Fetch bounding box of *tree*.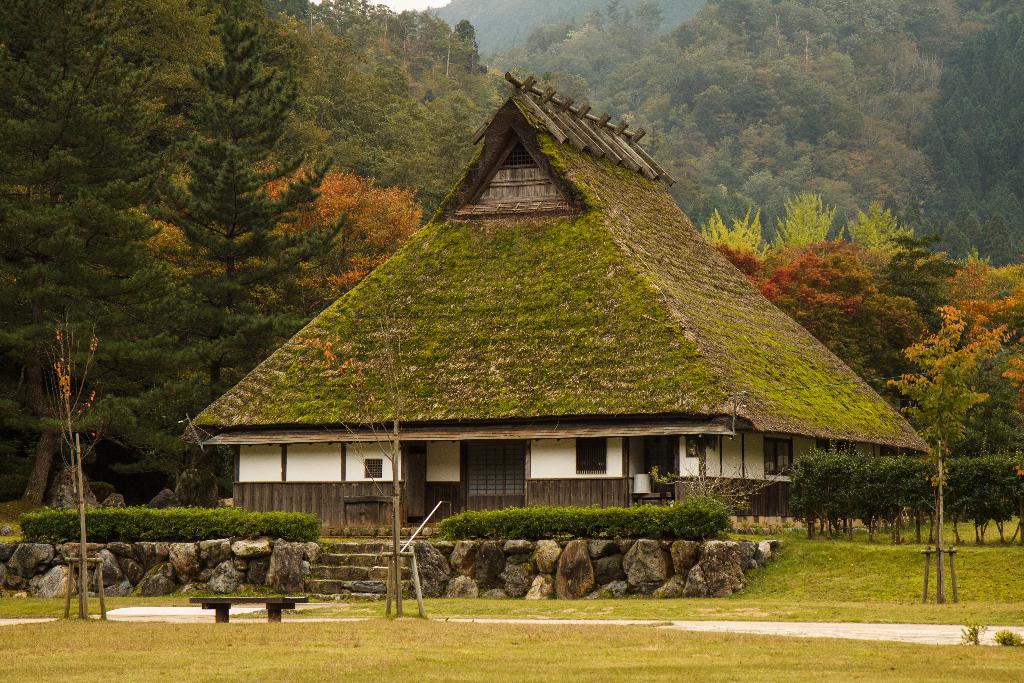
Bbox: region(0, 0, 228, 511).
